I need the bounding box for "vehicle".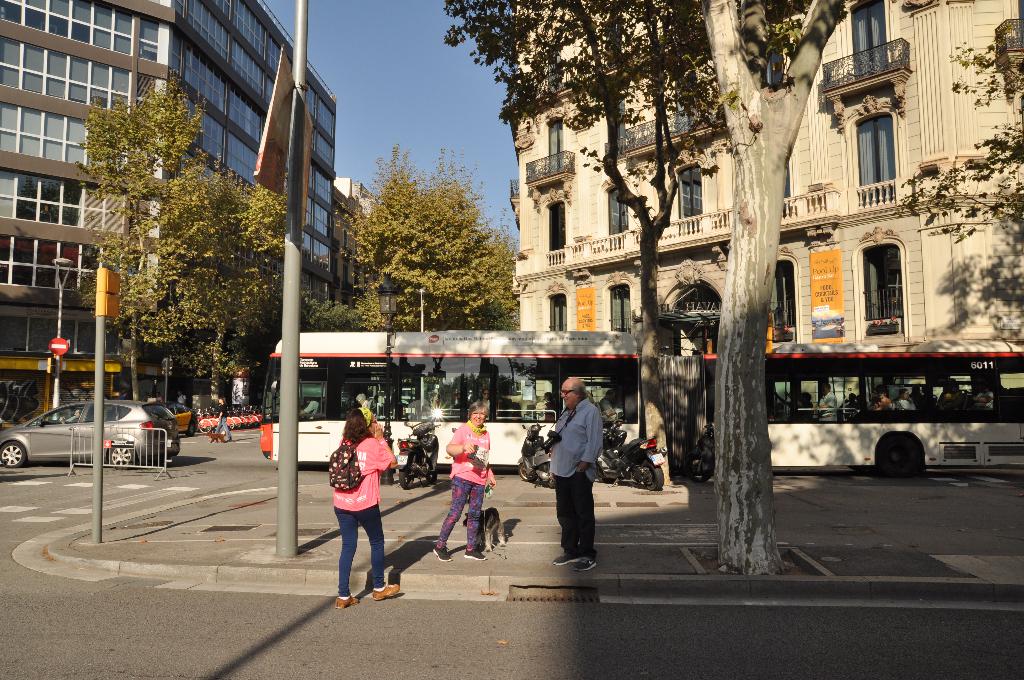
Here it is: detection(392, 419, 438, 490).
